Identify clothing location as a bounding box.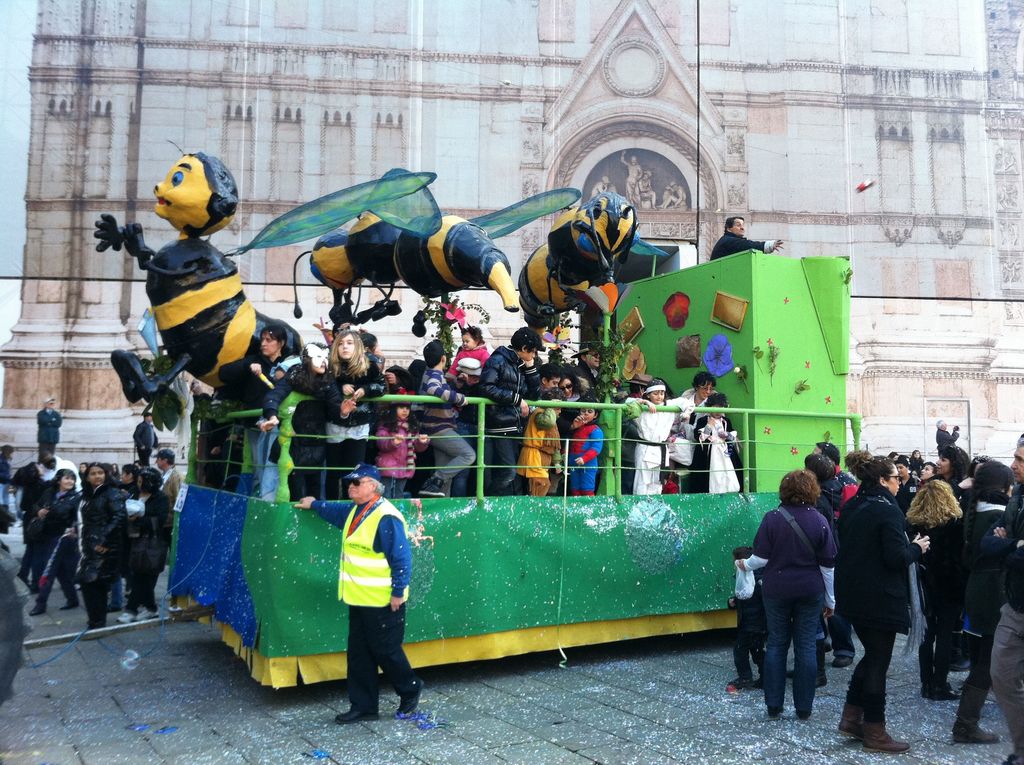
pyautogui.locateOnScreen(477, 340, 542, 479).
